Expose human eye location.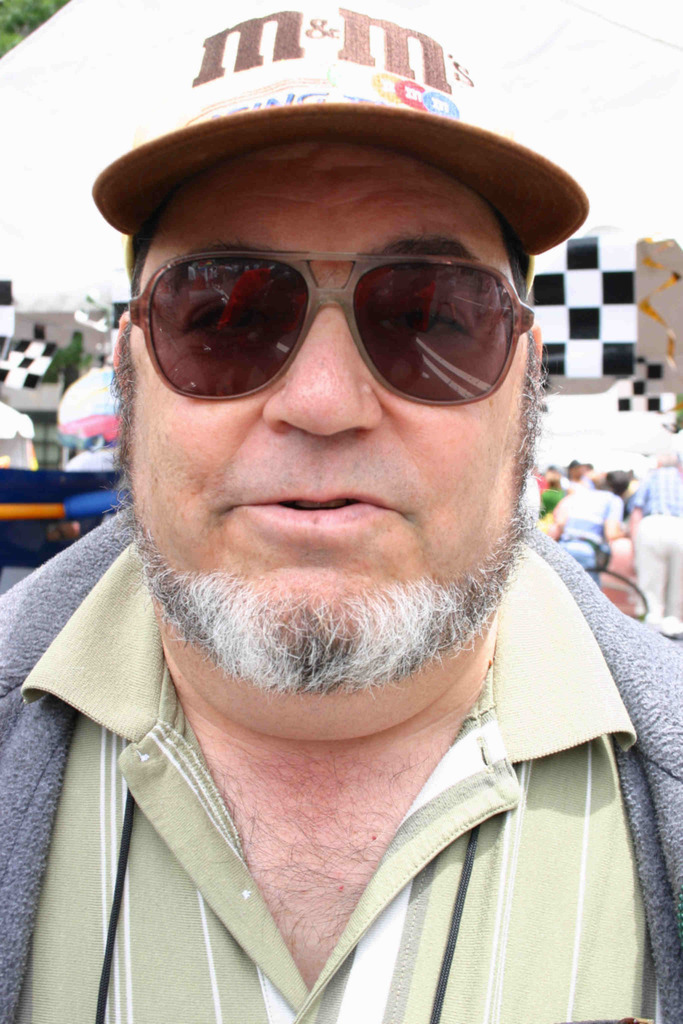
Exposed at bbox=(179, 289, 288, 350).
